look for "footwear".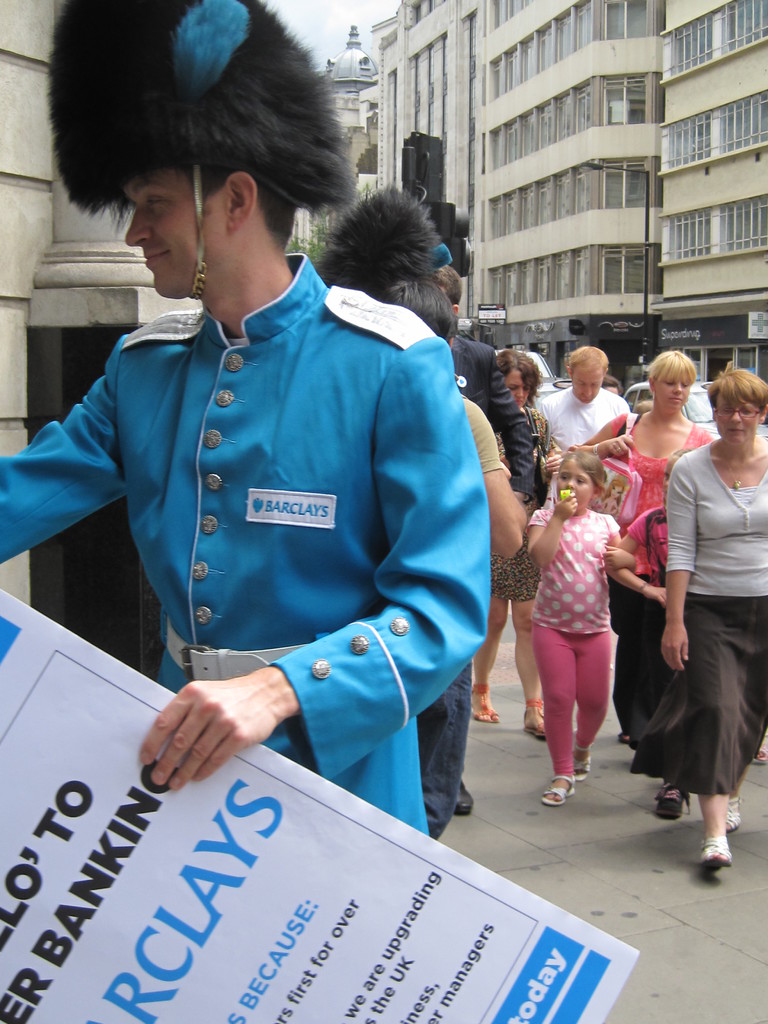
Found: left=454, top=776, right=483, bottom=817.
